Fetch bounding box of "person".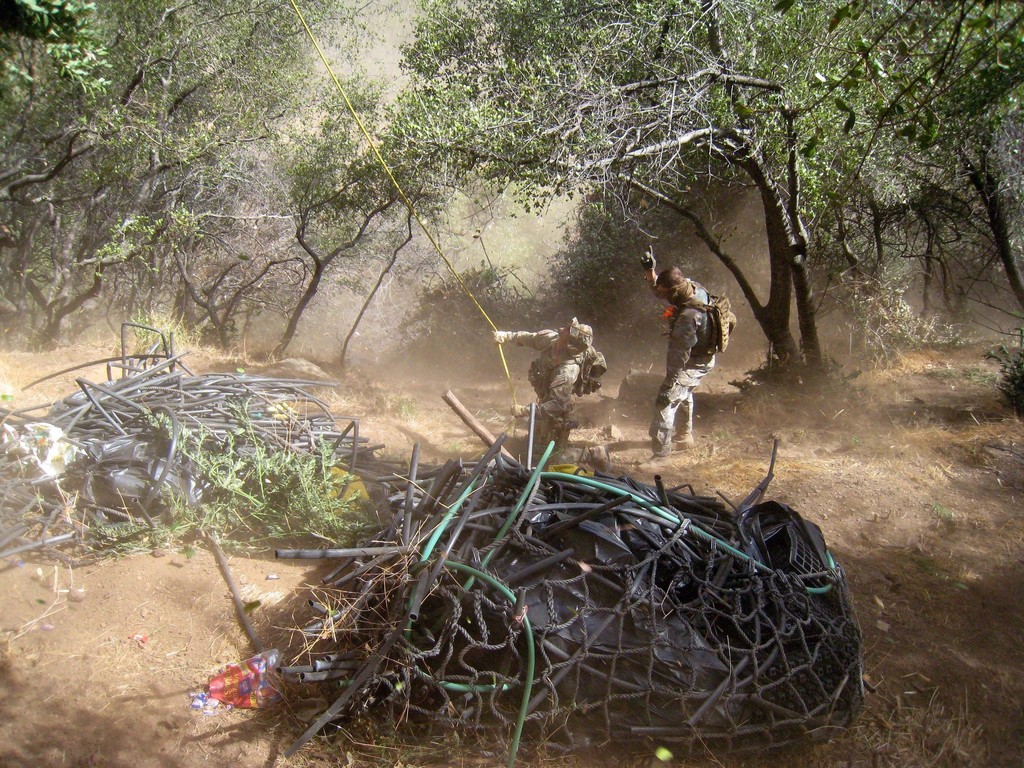
Bbox: rect(493, 317, 611, 476).
